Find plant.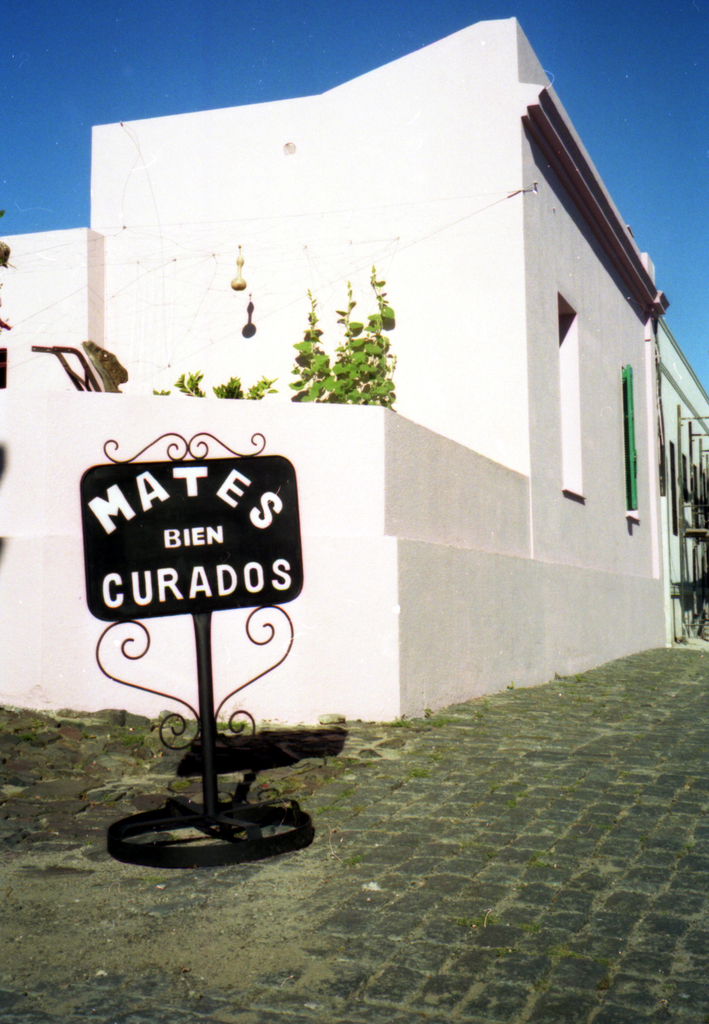
region(258, 259, 430, 404).
